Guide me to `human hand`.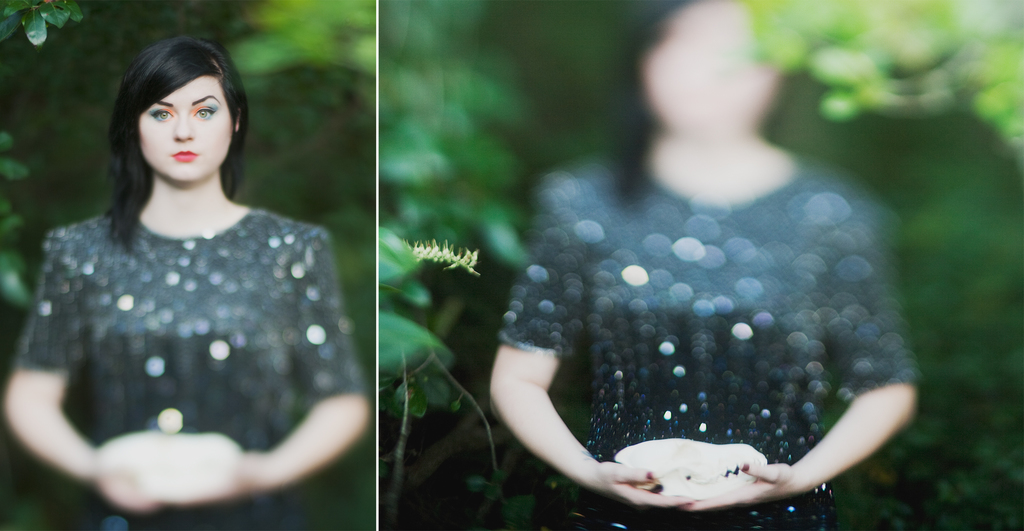
Guidance: [157, 461, 246, 503].
